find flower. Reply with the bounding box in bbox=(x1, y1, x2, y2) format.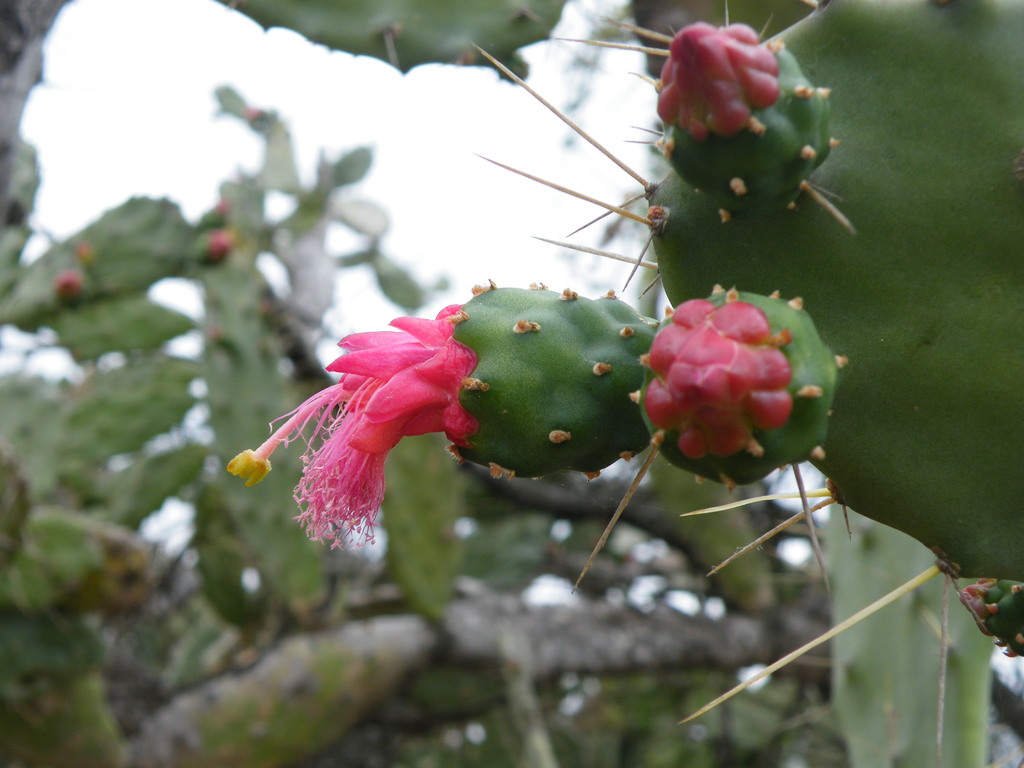
bbox=(265, 271, 675, 541).
